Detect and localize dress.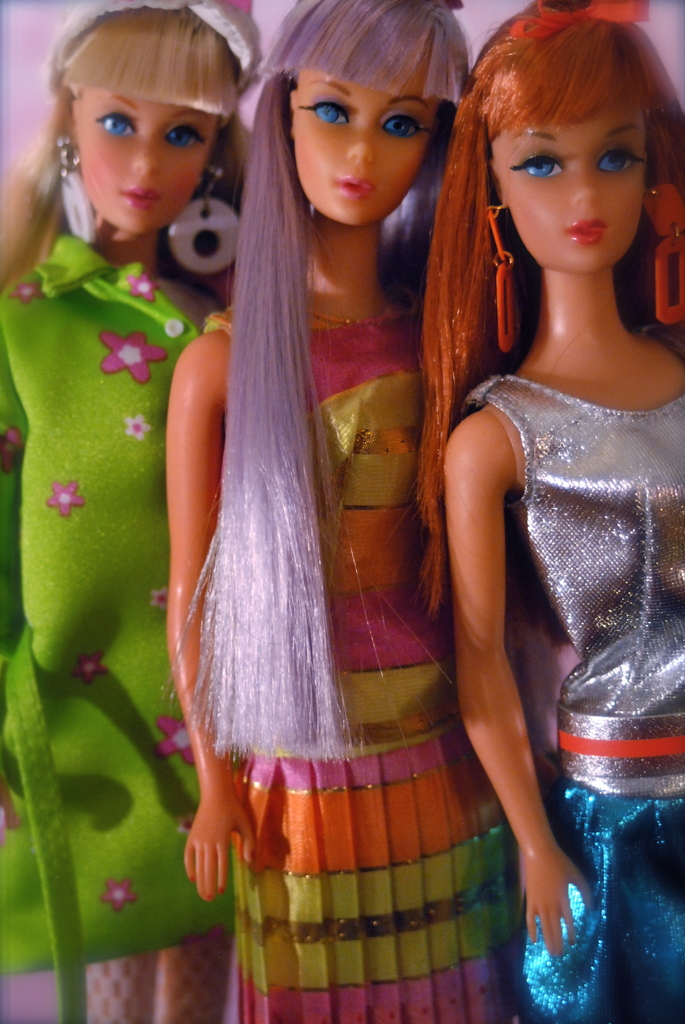
Localized at {"x1": 231, "y1": 318, "x2": 510, "y2": 1023}.
